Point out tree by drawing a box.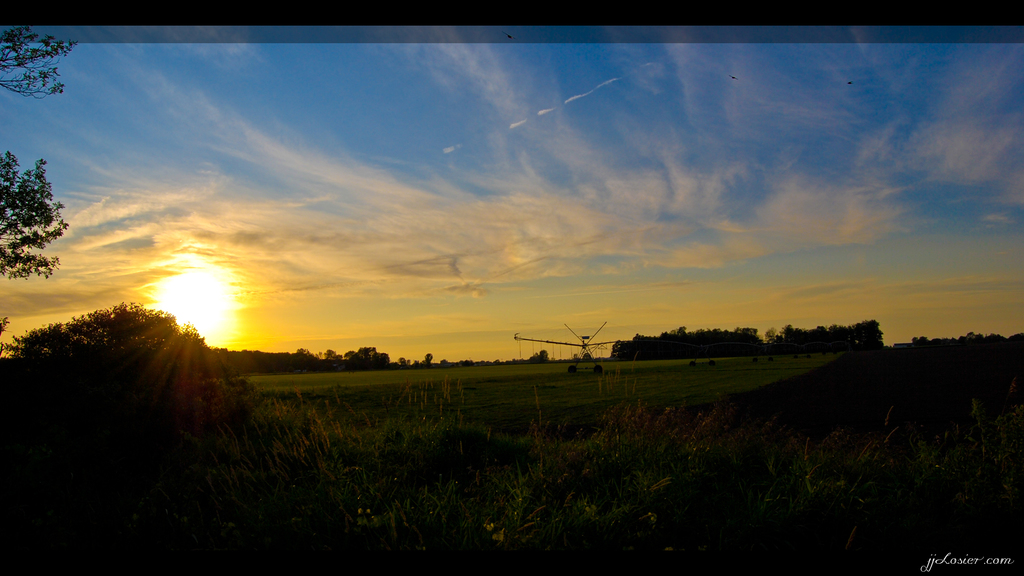
locate(605, 330, 770, 356).
